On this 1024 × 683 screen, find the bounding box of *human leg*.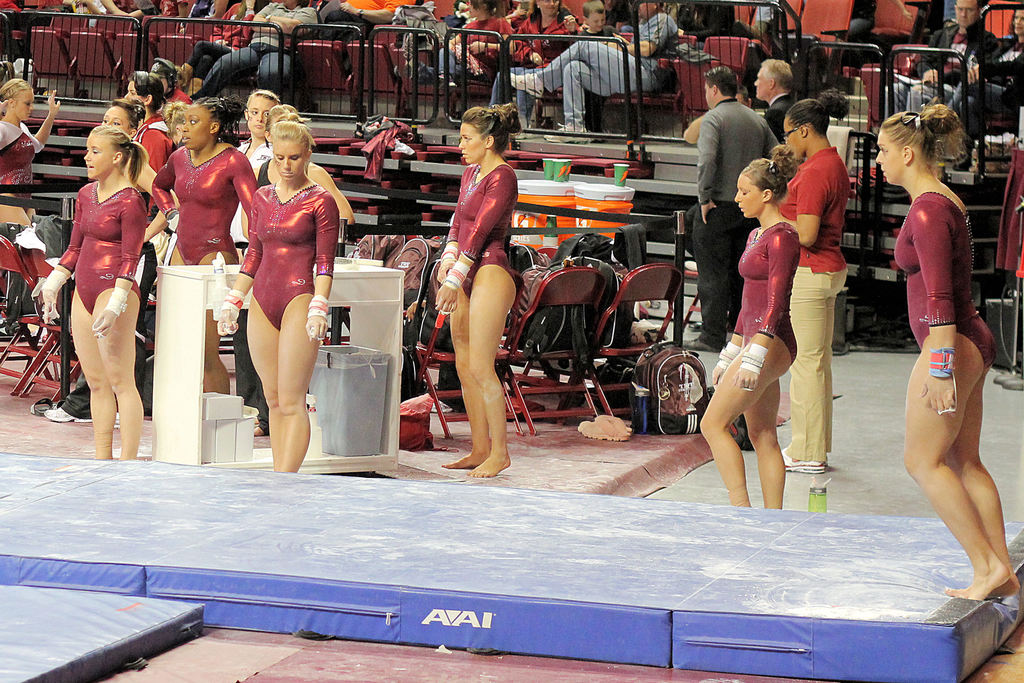
Bounding box: left=248, top=291, right=282, bottom=469.
